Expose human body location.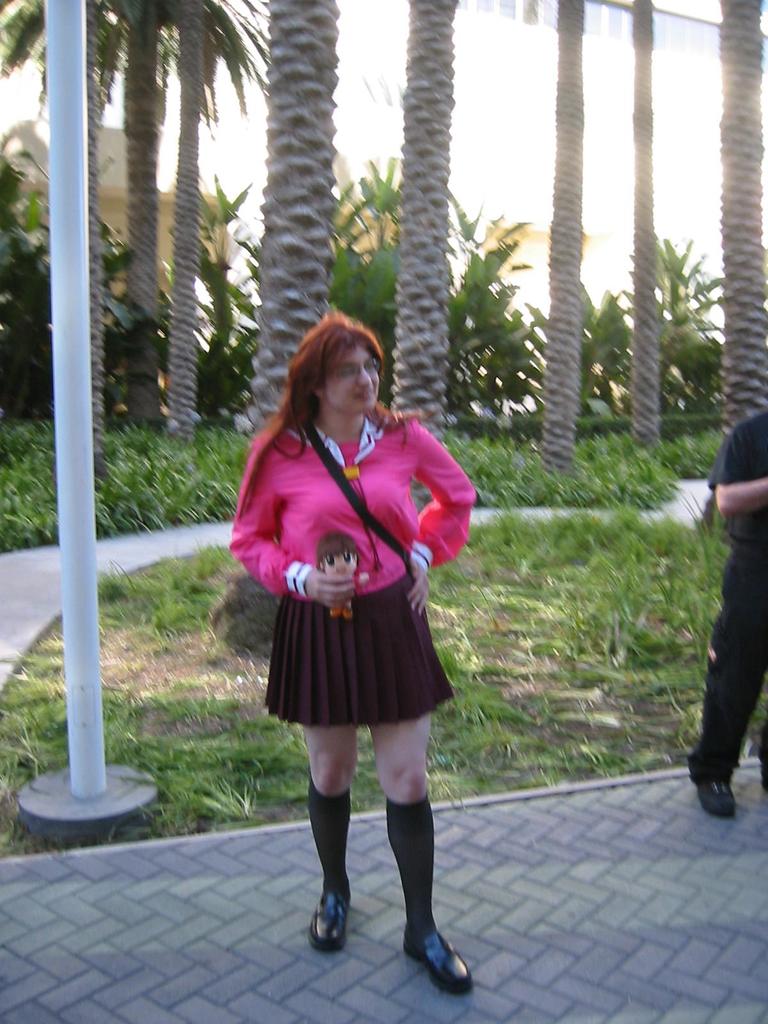
Exposed at region(684, 404, 763, 815).
